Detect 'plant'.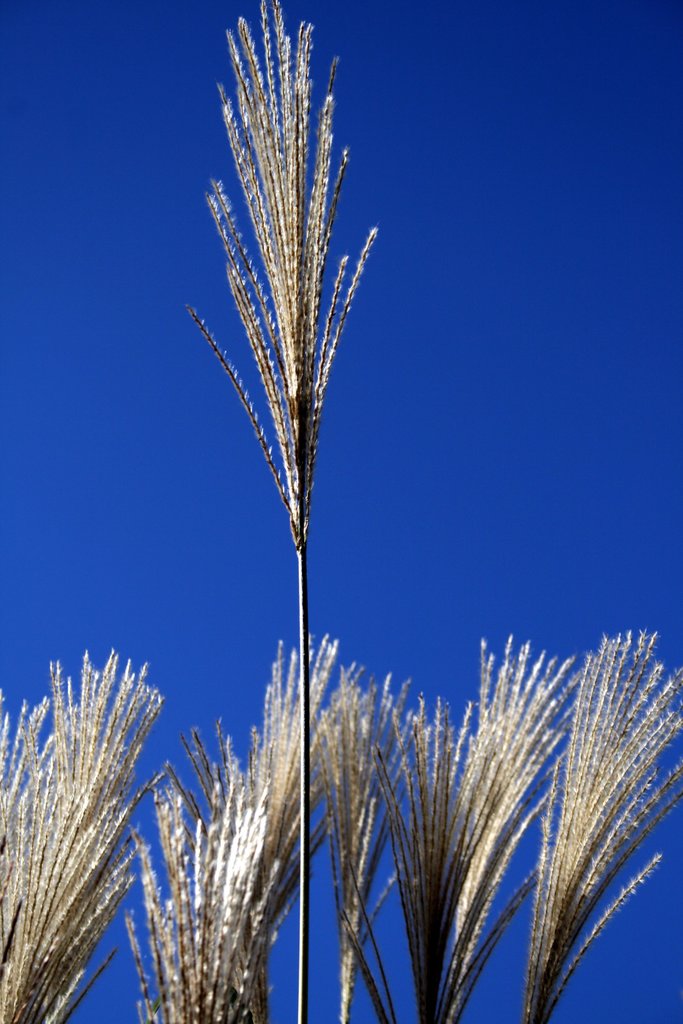
Detected at [left=120, top=625, right=393, bottom=1020].
